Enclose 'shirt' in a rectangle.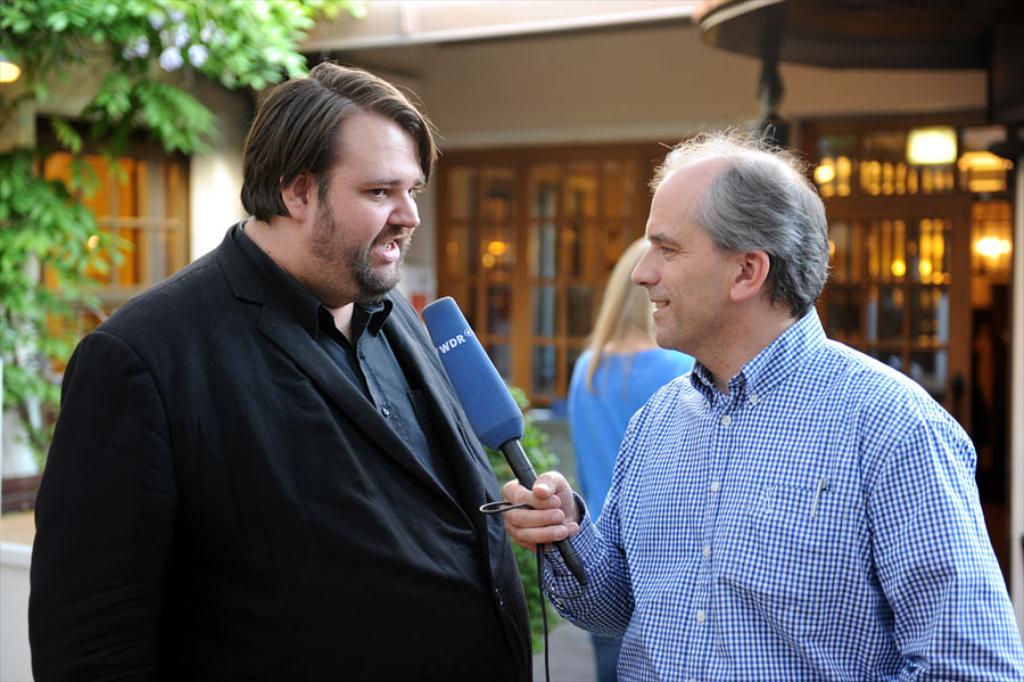
box=[544, 304, 1023, 681].
